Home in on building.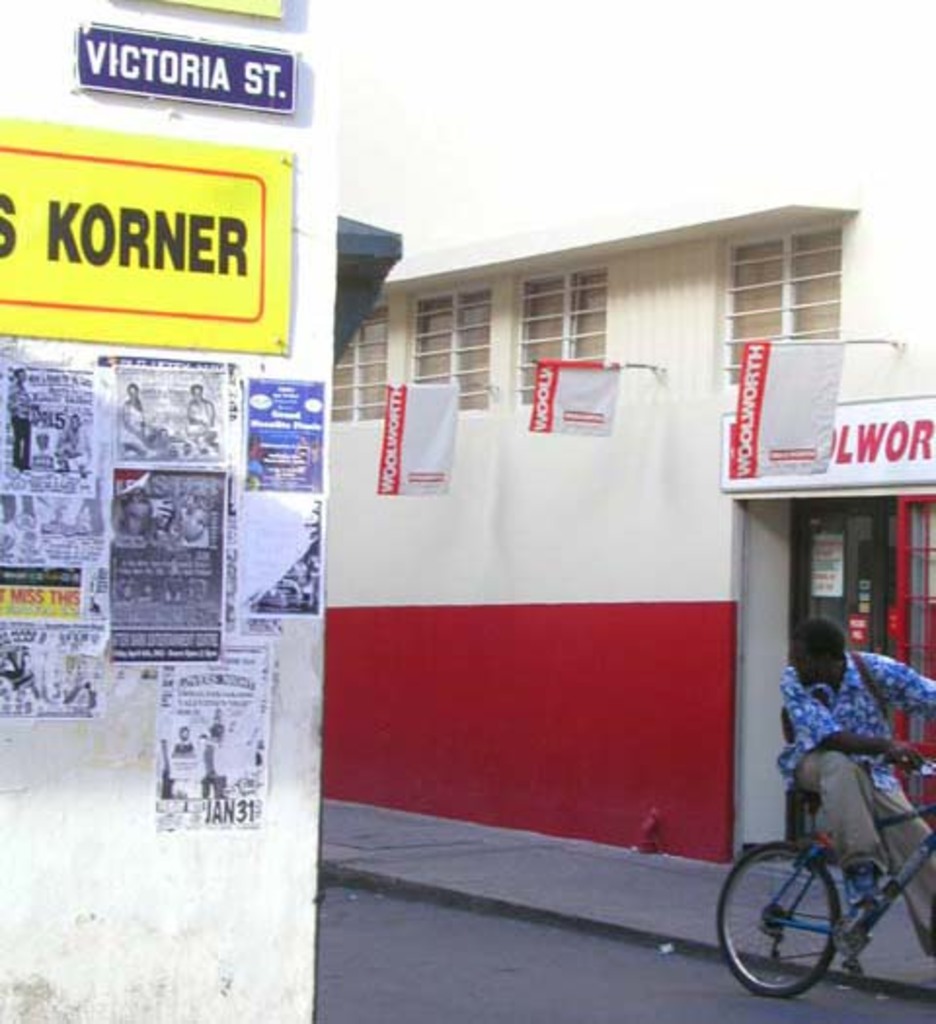
Homed in at 322/4/934/889.
